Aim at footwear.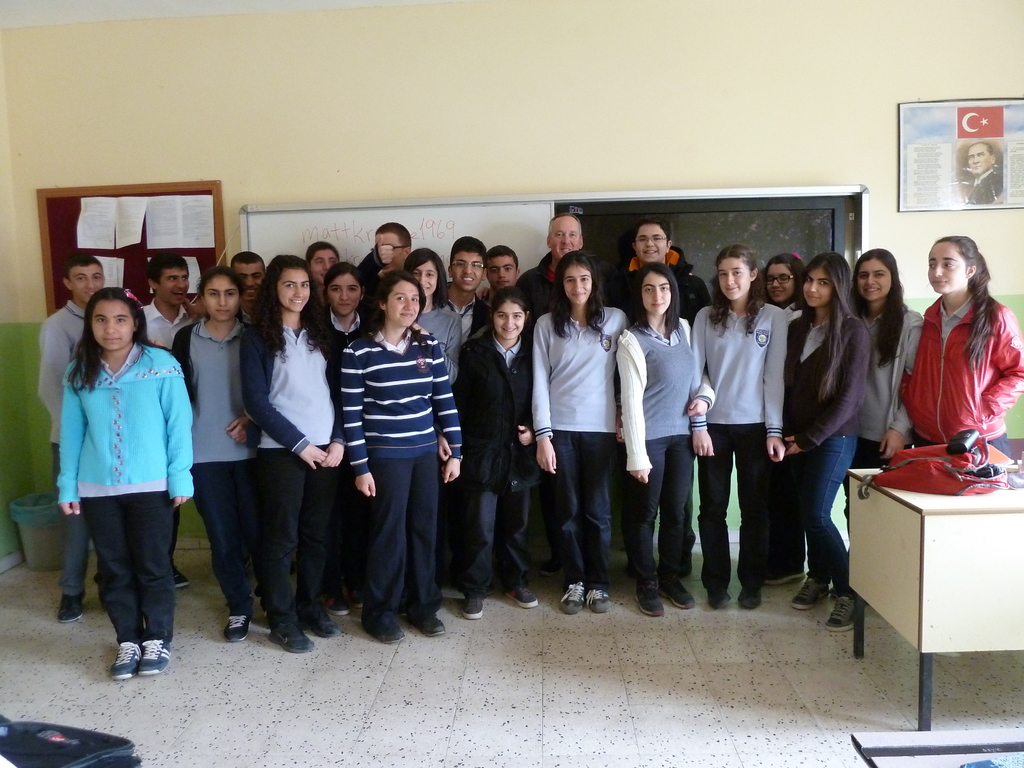
Aimed at [175, 569, 188, 588].
